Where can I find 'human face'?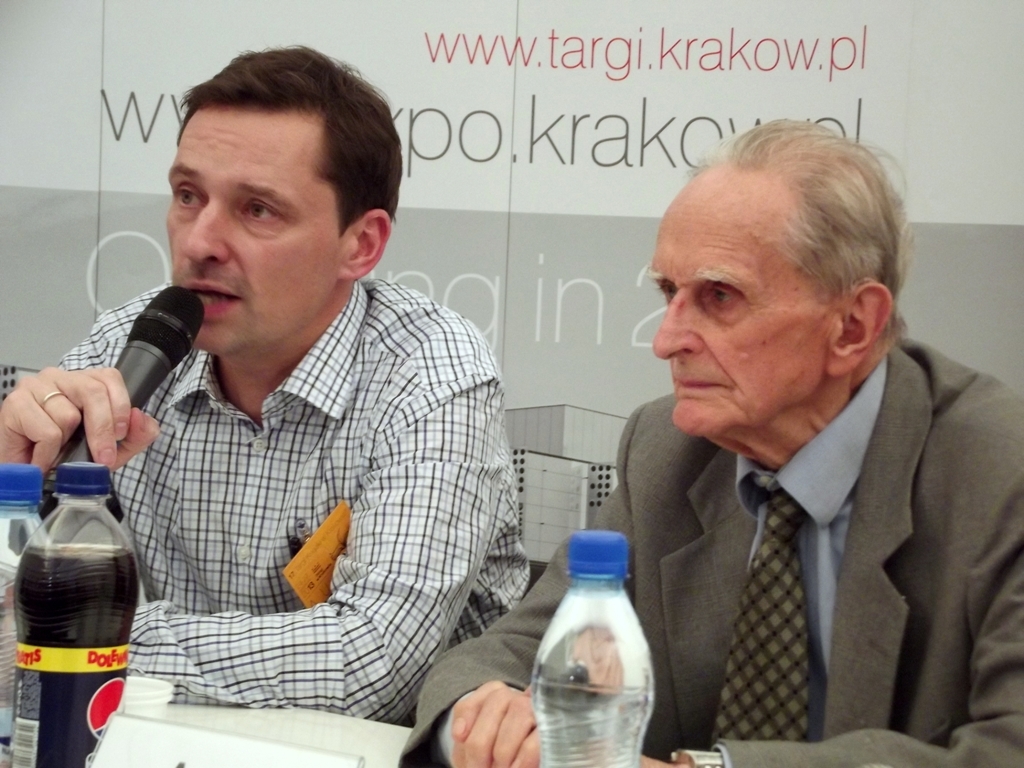
You can find it at 163:109:357:354.
